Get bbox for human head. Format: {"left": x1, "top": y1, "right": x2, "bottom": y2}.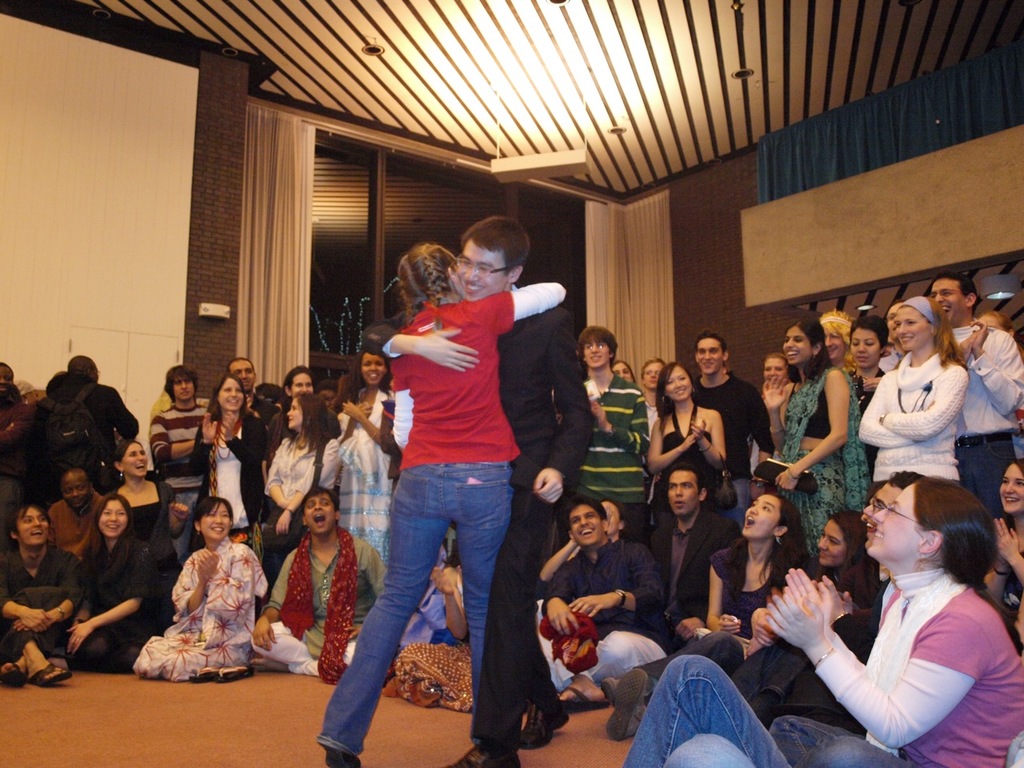
{"left": 846, "top": 313, "right": 884, "bottom": 367}.
